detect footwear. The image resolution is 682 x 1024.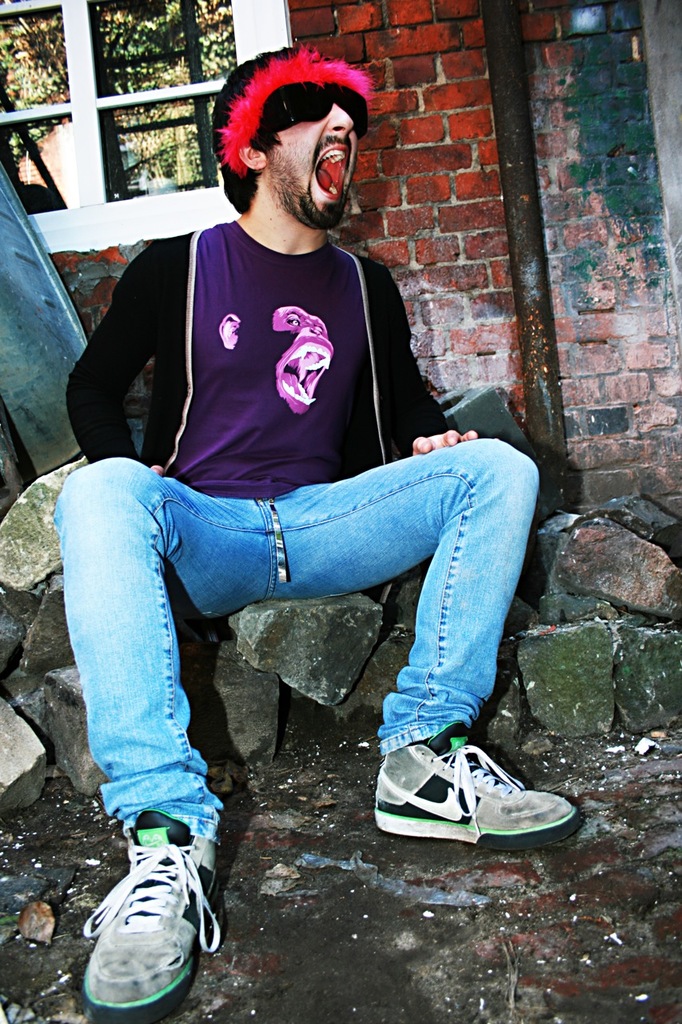
box=[73, 810, 229, 1023].
